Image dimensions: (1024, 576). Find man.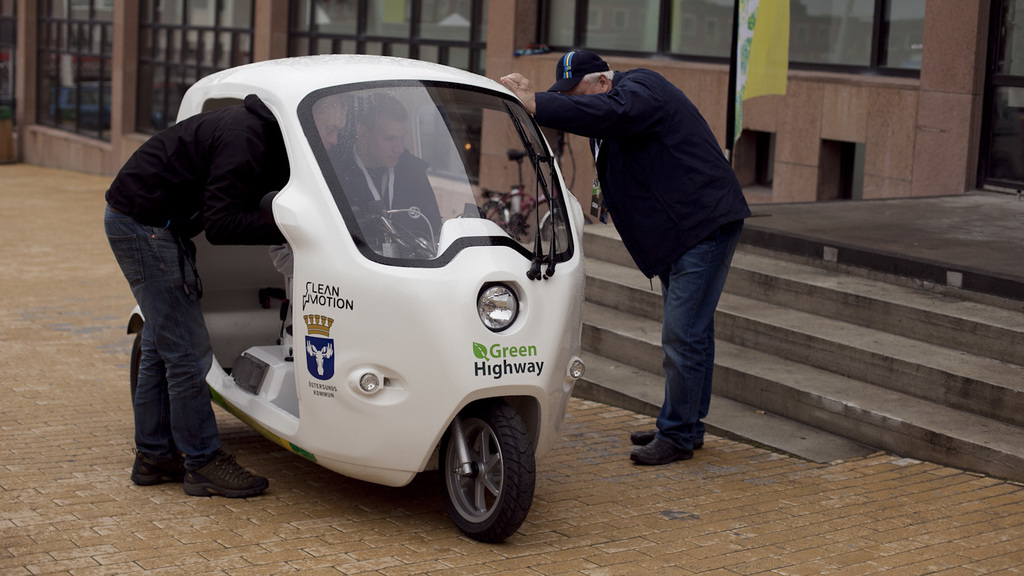
[545, 41, 763, 458].
